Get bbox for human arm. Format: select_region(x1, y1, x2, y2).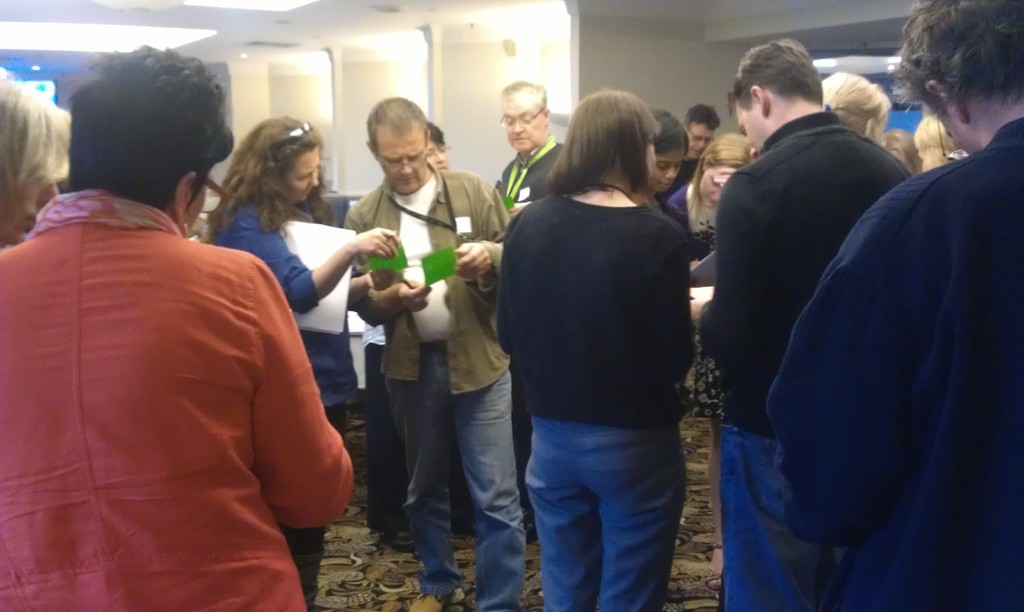
select_region(683, 155, 785, 353).
